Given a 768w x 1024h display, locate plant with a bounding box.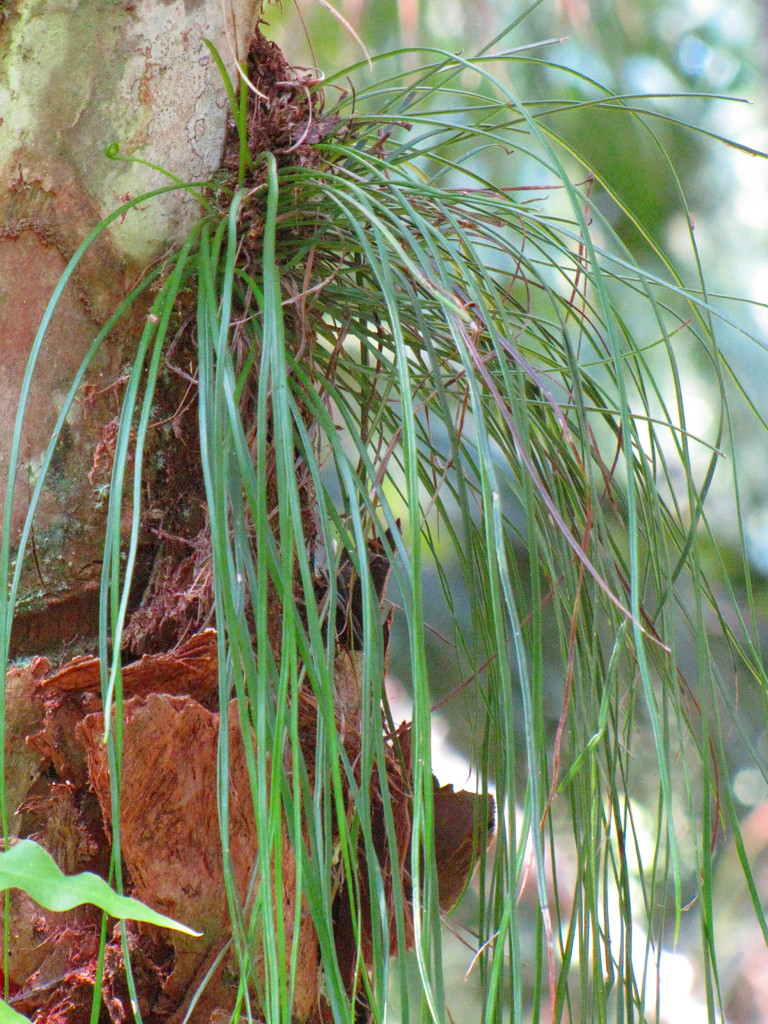
Located: BBox(0, 35, 742, 982).
